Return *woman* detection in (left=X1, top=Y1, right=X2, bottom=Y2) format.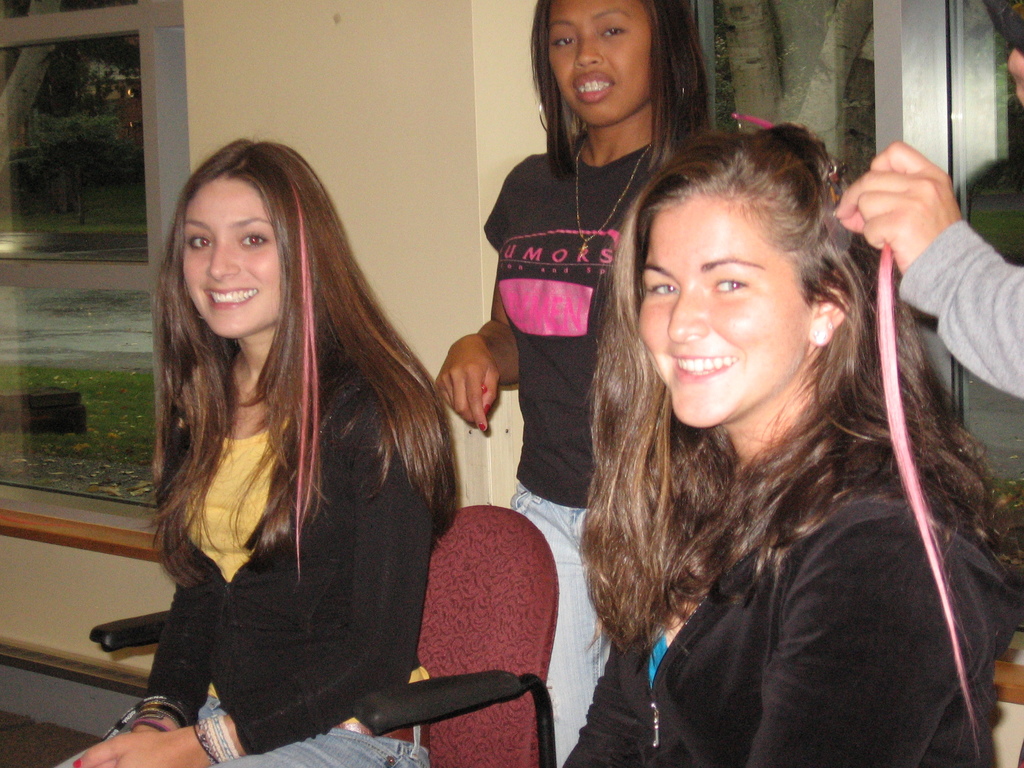
(left=547, top=103, right=1023, bottom=767).
